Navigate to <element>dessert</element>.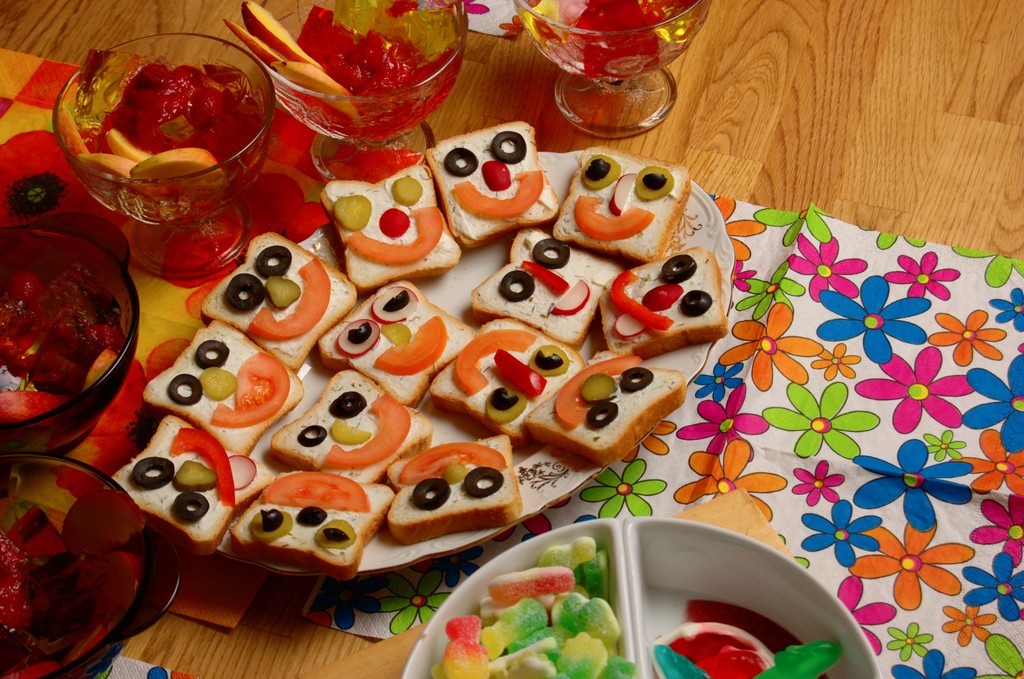
Navigation target: (0,486,143,667).
